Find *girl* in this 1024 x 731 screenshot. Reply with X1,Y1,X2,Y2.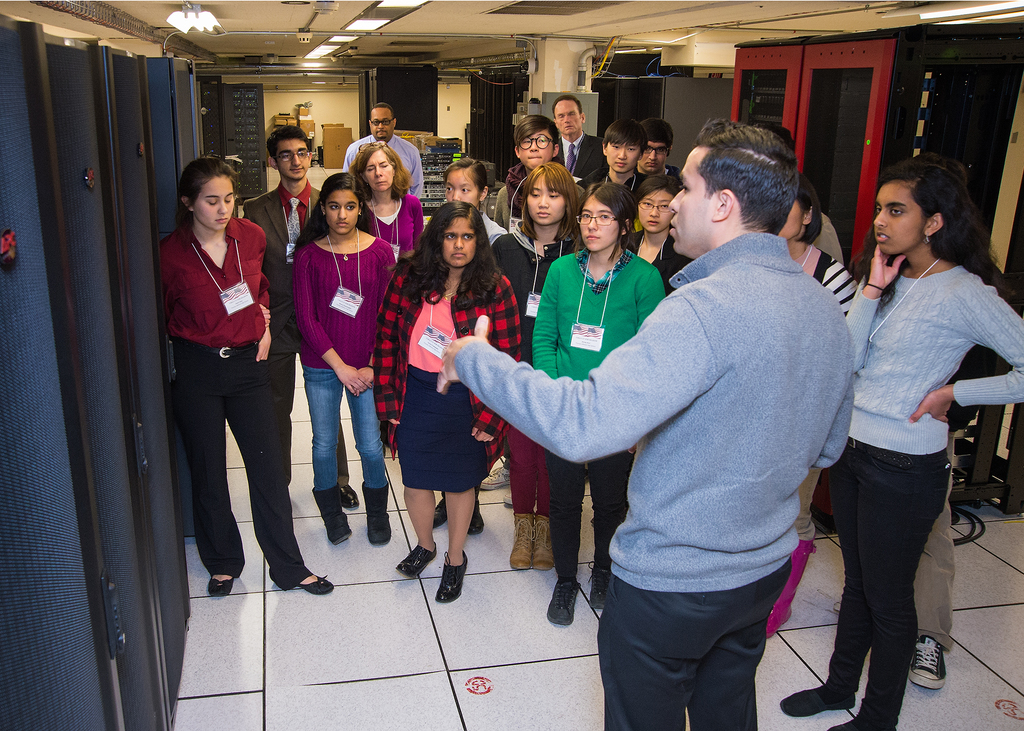
156,156,333,595.
